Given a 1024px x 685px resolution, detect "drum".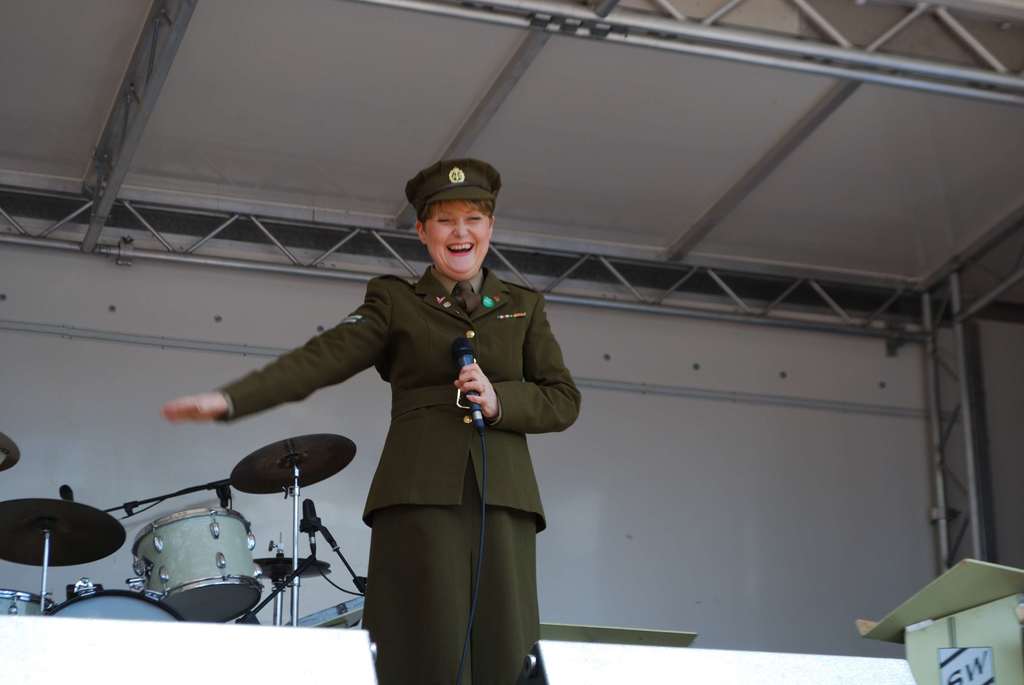
select_region(0, 590, 54, 615).
